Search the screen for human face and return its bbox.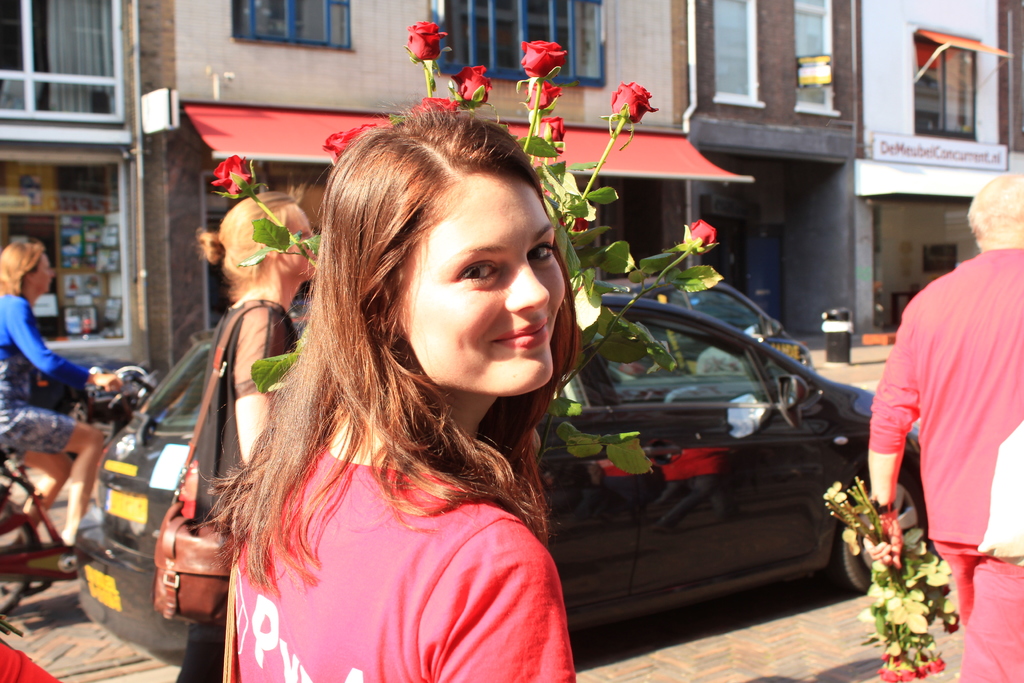
Found: select_region(287, 210, 319, 274).
